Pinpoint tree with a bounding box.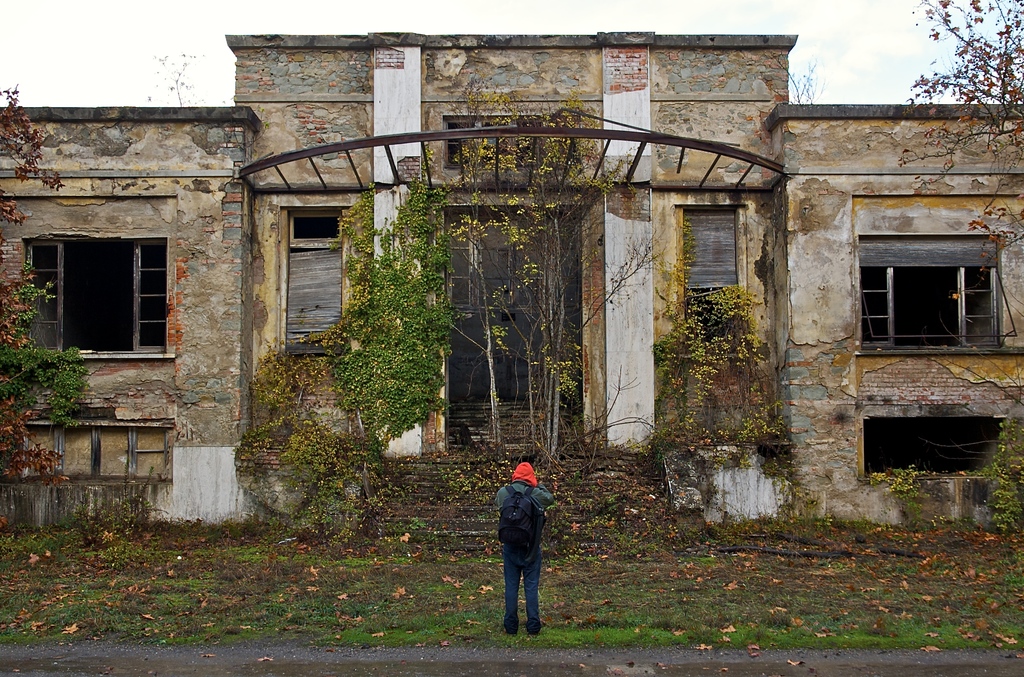
box(892, 0, 1023, 257).
